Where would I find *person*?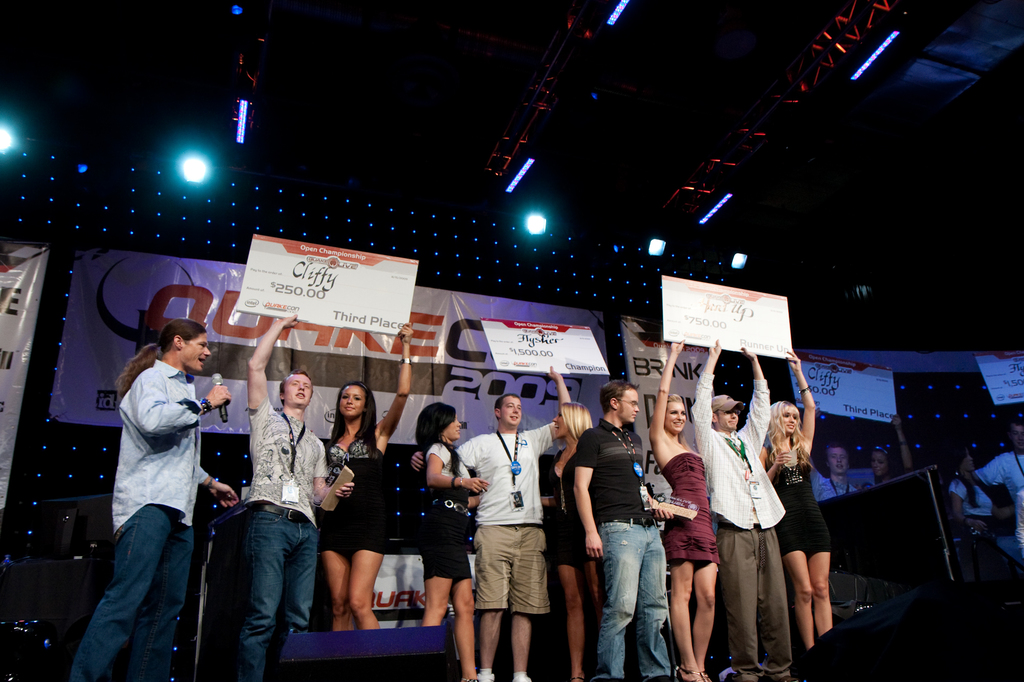
At rect(650, 333, 725, 681).
